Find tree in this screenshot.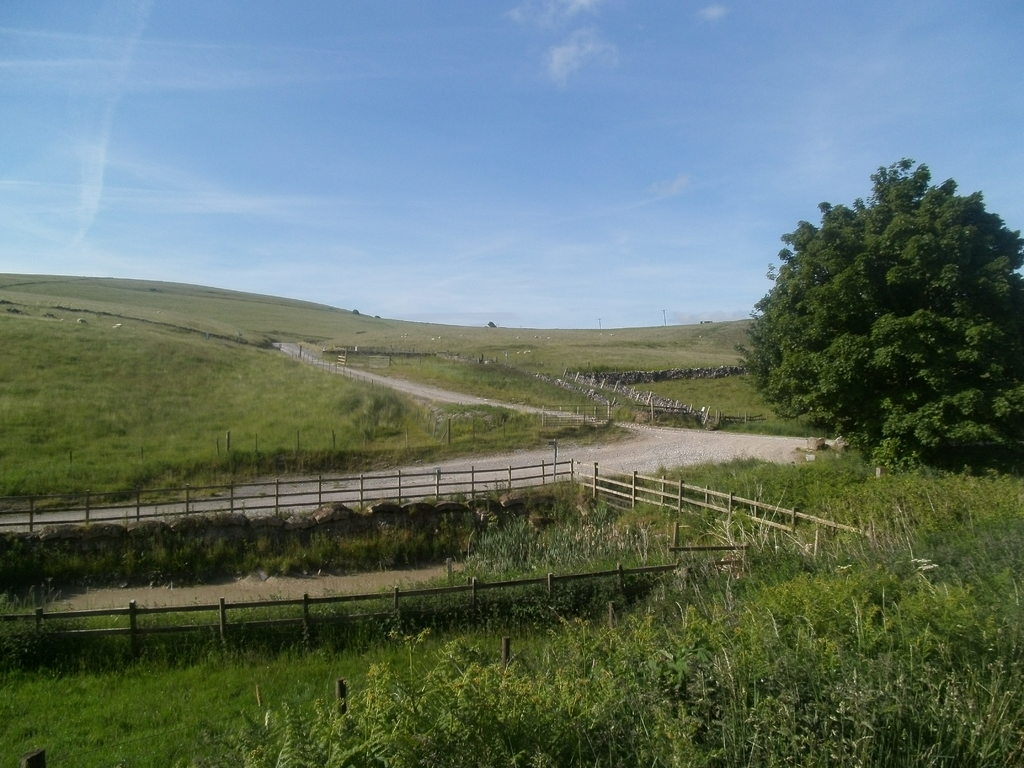
The bounding box for tree is select_region(376, 316, 383, 320).
